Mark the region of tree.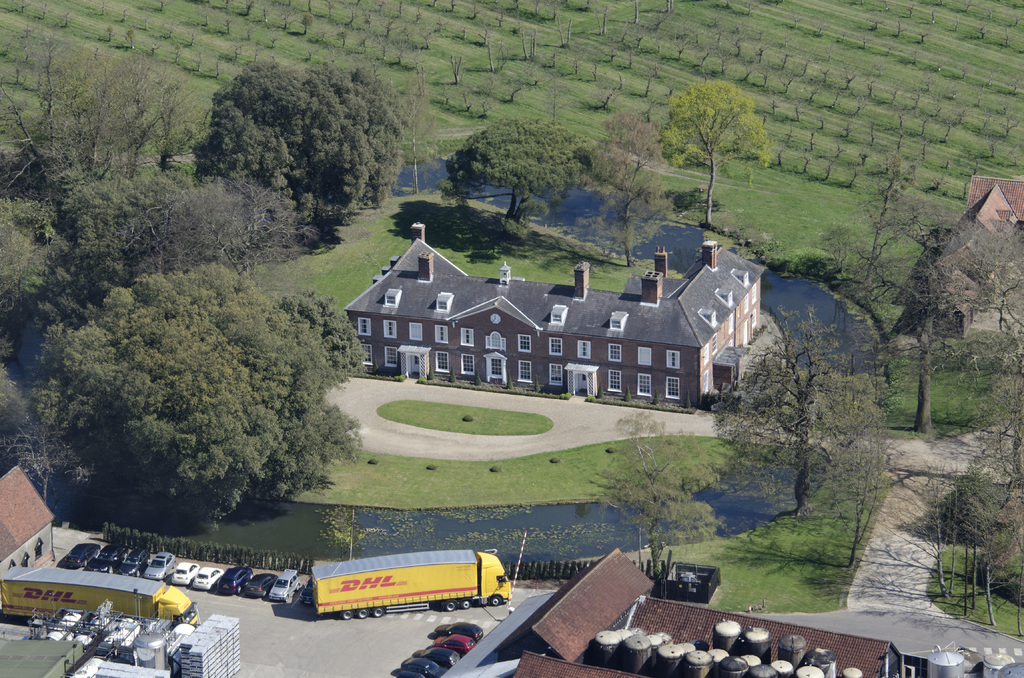
Region: bbox=(811, 223, 862, 277).
